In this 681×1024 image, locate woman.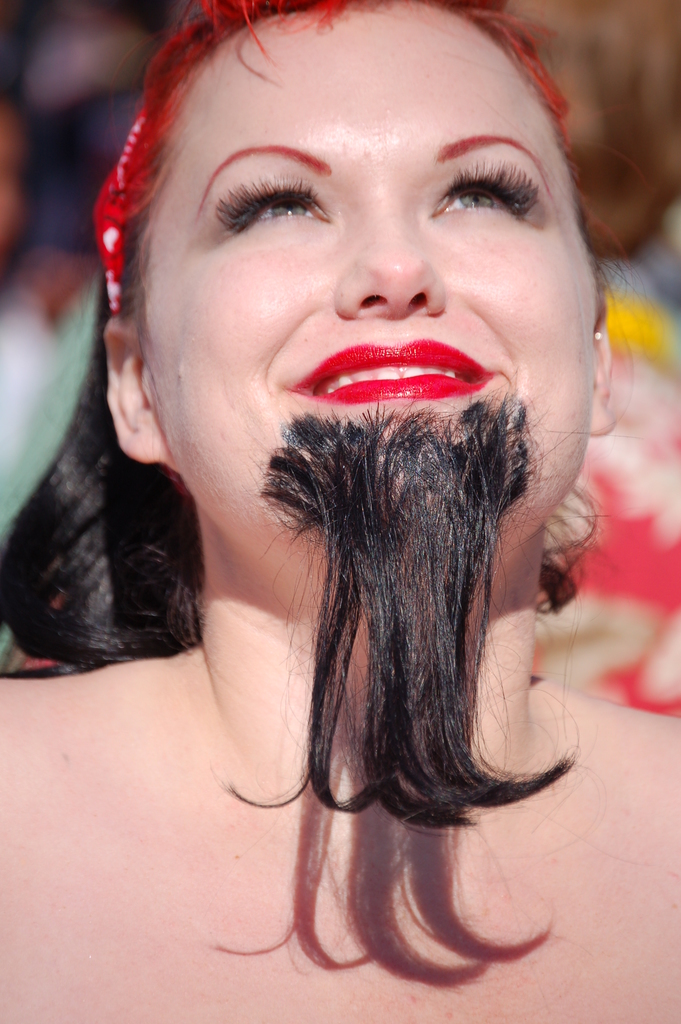
Bounding box: Rect(12, 0, 652, 960).
